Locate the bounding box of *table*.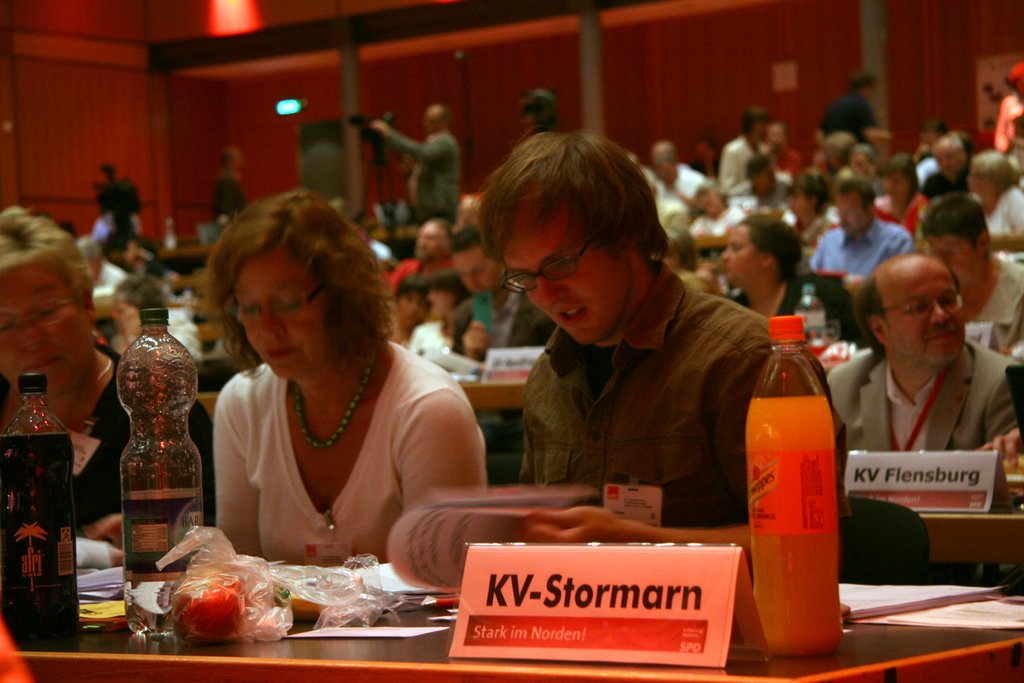
Bounding box: select_region(0, 571, 1023, 682).
